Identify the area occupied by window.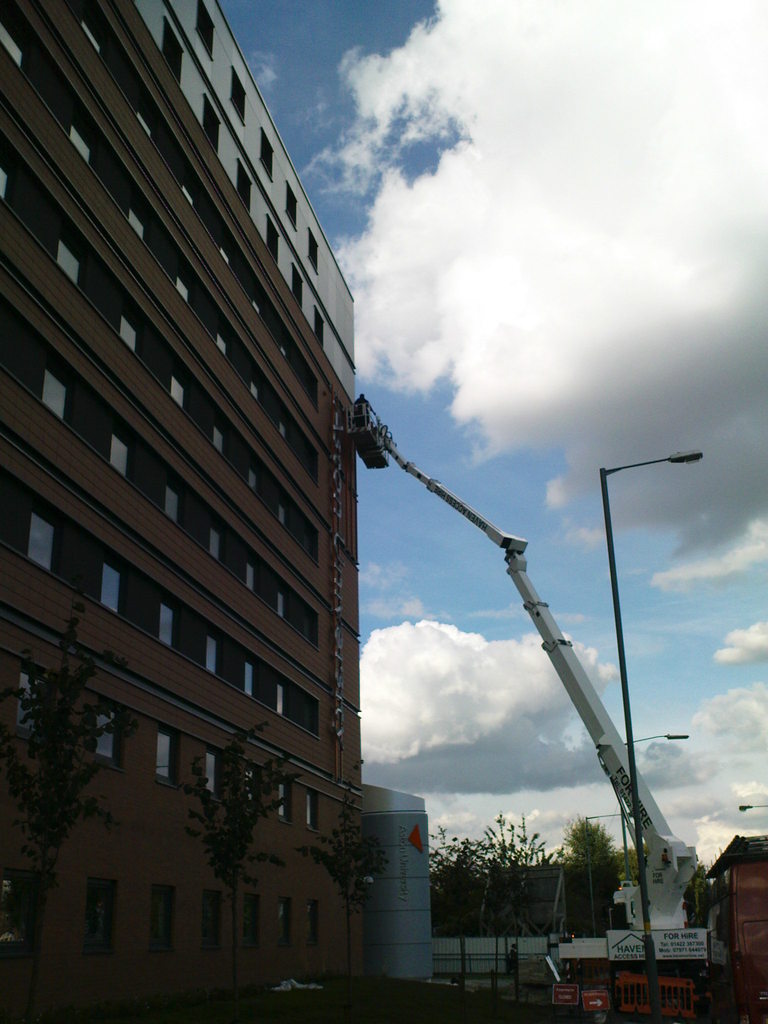
Area: [left=303, top=609, right=321, bottom=641].
